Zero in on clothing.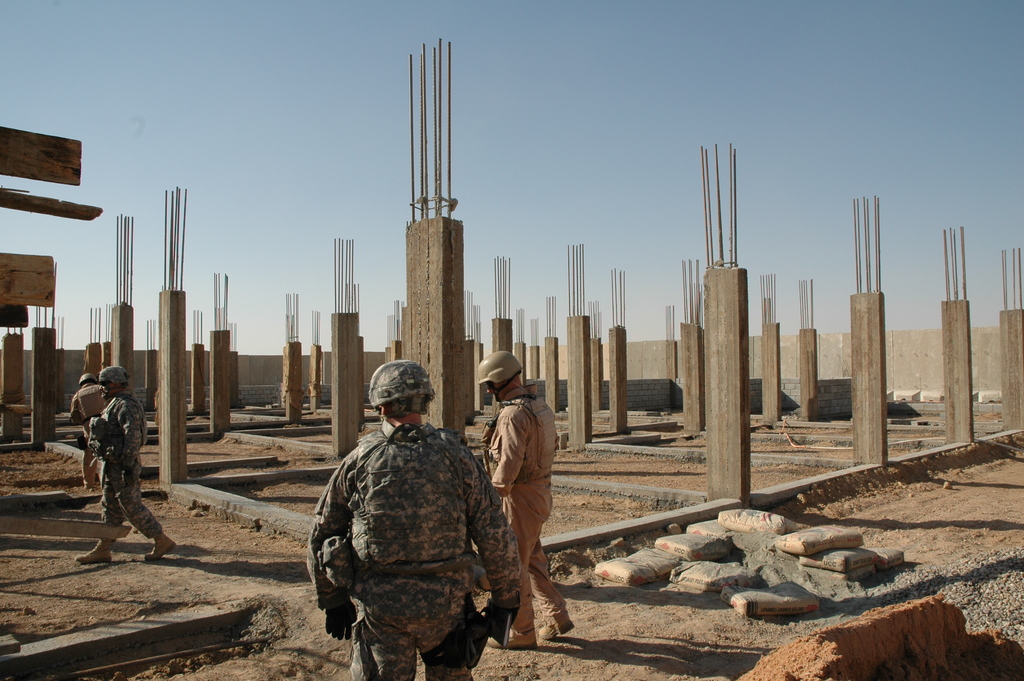
Zeroed in: (316, 401, 527, 680).
